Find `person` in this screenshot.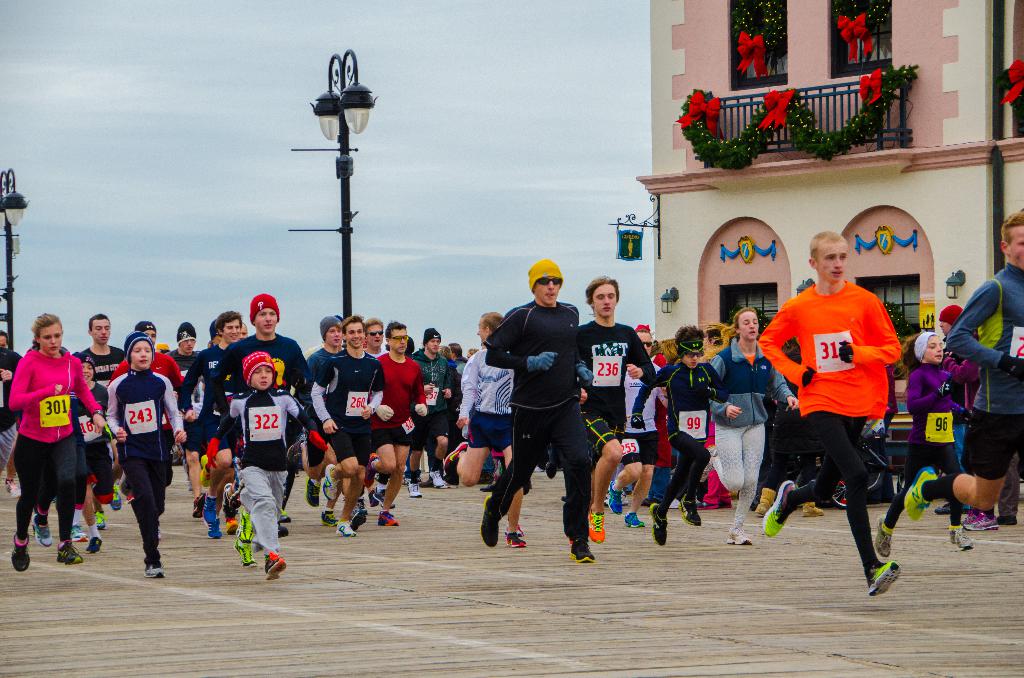
The bounding box for `person` is x1=371 y1=325 x2=433 y2=522.
